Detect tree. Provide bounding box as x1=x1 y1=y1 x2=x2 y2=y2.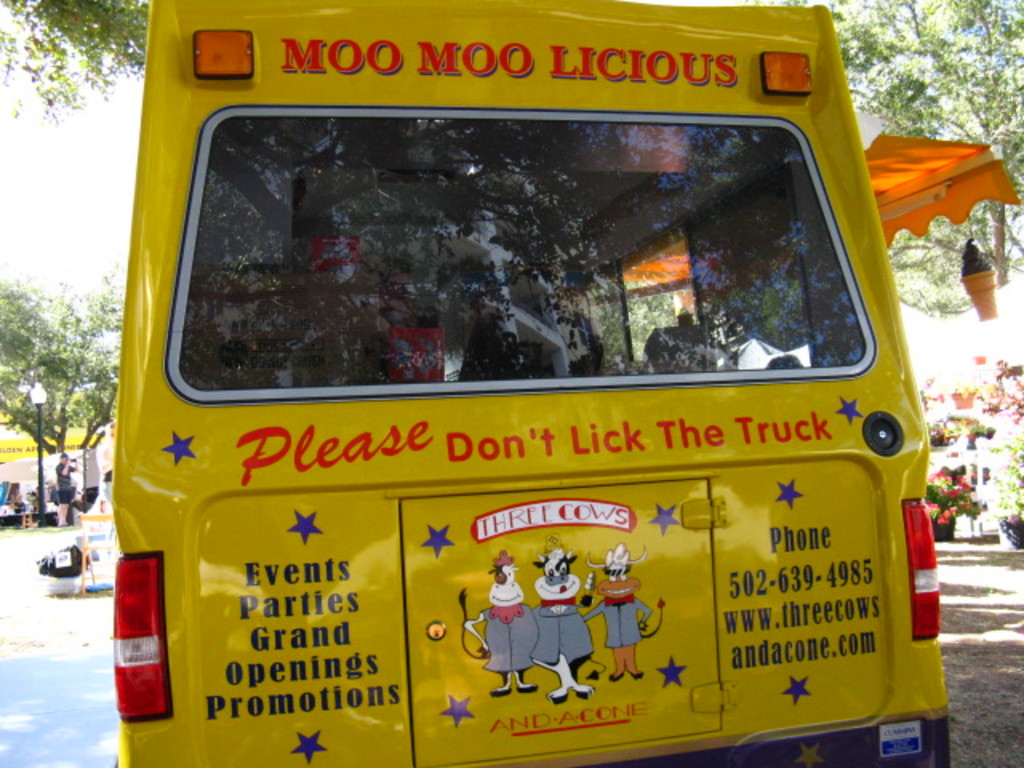
x1=762 y1=0 x2=1022 y2=326.
